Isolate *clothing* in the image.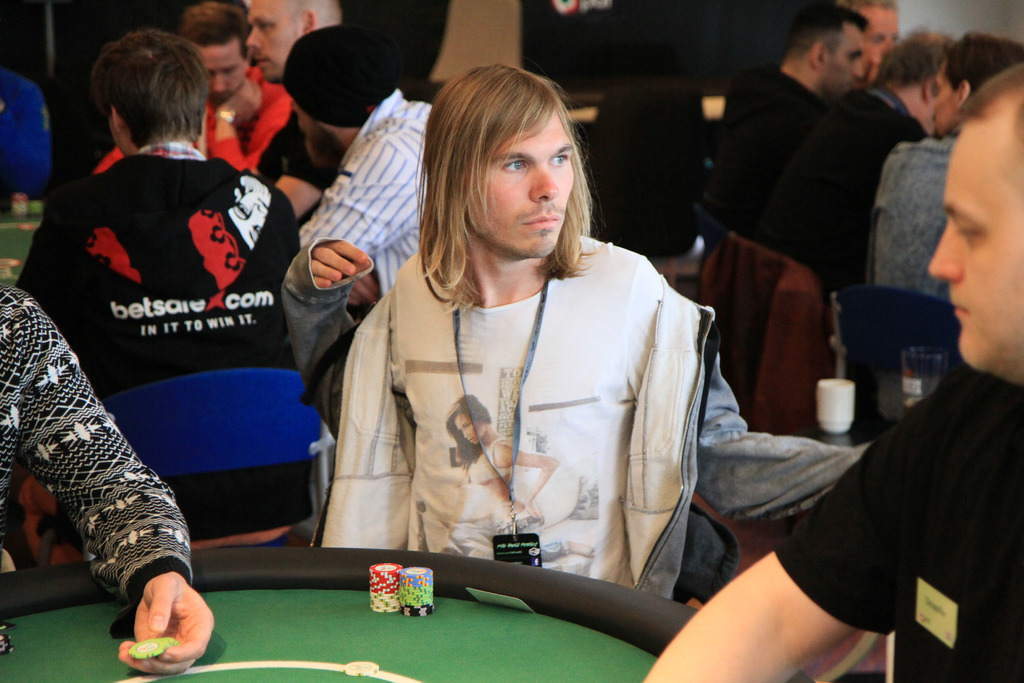
Isolated region: box(93, 65, 304, 181).
